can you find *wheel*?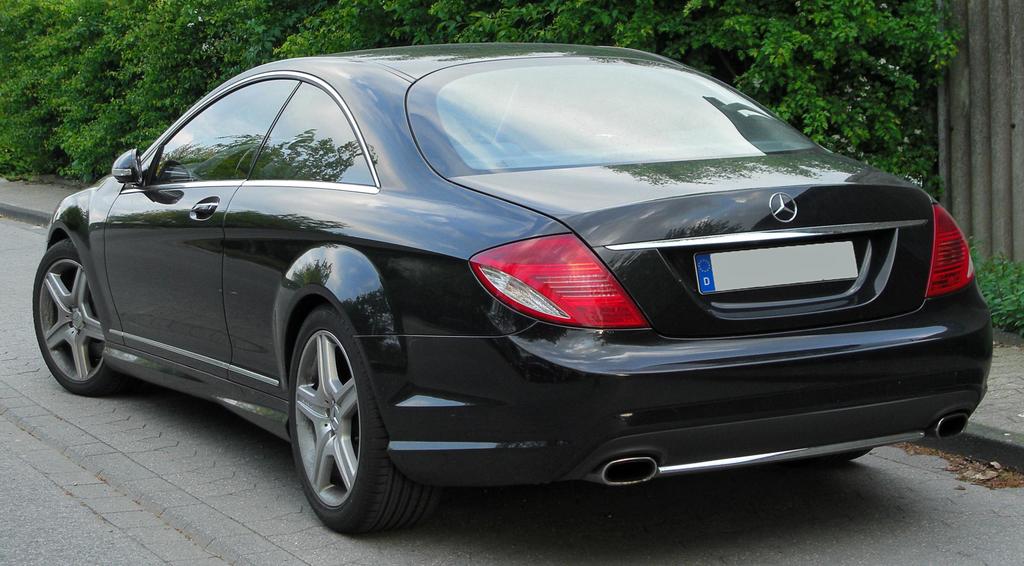
Yes, bounding box: {"left": 40, "top": 232, "right": 110, "bottom": 396}.
